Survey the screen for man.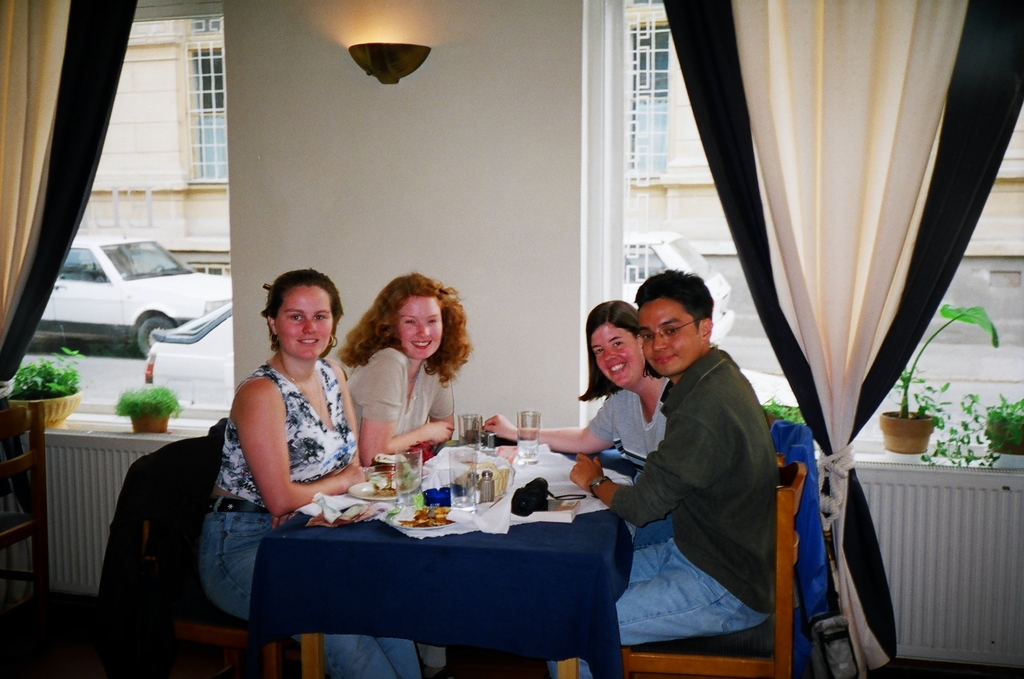
Survey found: locate(588, 258, 795, 656).
